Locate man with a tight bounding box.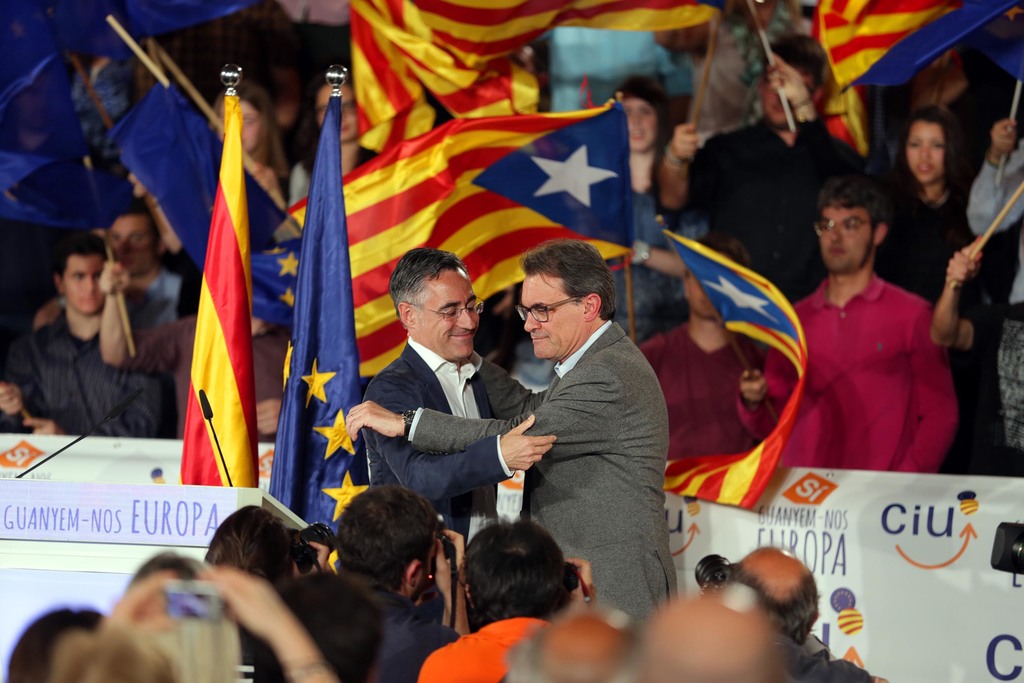
bbox(660, 34, 867, 299).
